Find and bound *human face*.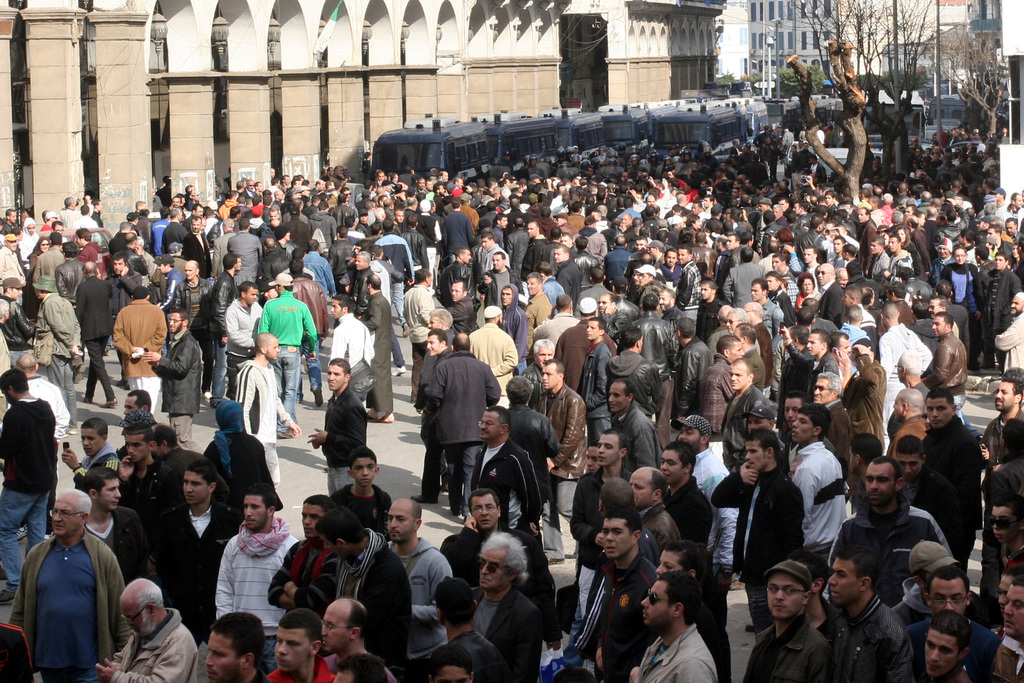
Bound: BBox(243, 286, 258, 306).
